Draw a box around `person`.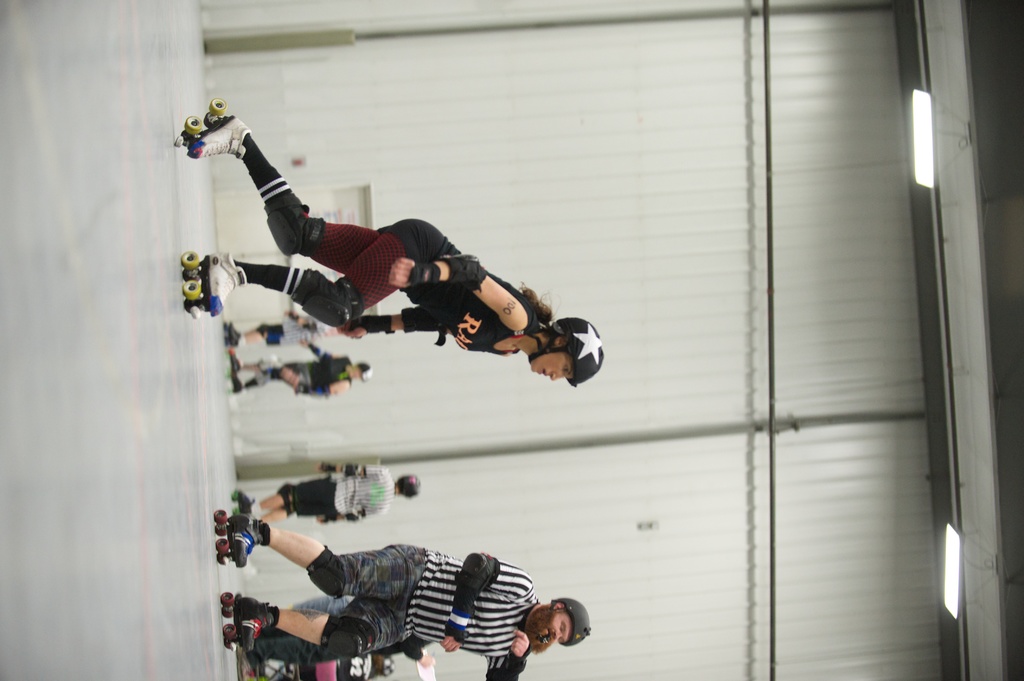
{"x1": 234, "y1": 461, "x2": 419, "y2": 534}.
